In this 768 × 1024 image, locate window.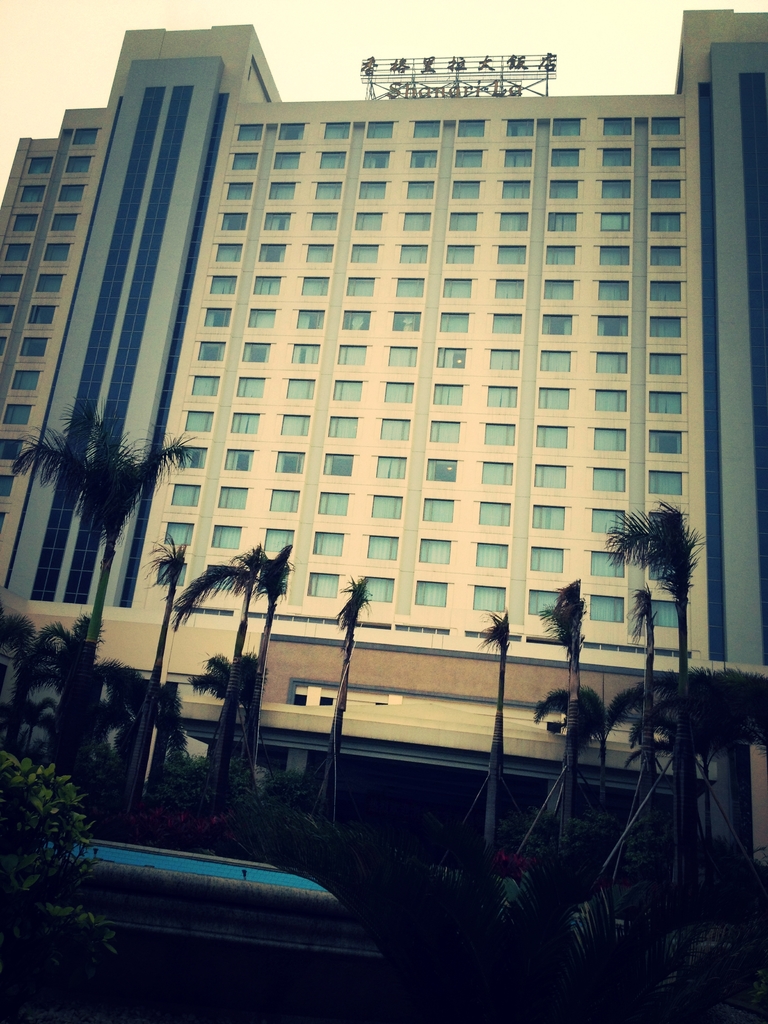
Bounding box: x1=479, y1=504, x2=515, y2=522.
